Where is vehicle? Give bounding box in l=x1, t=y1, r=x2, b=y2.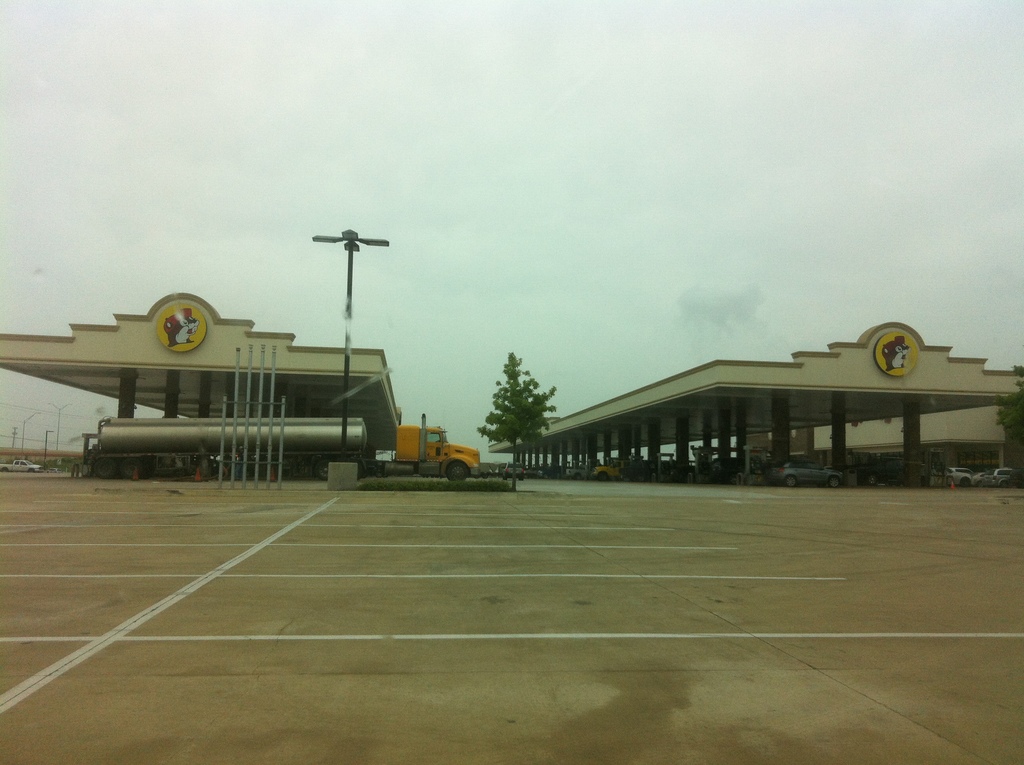
l=940, t=462, r=972, b=485.
